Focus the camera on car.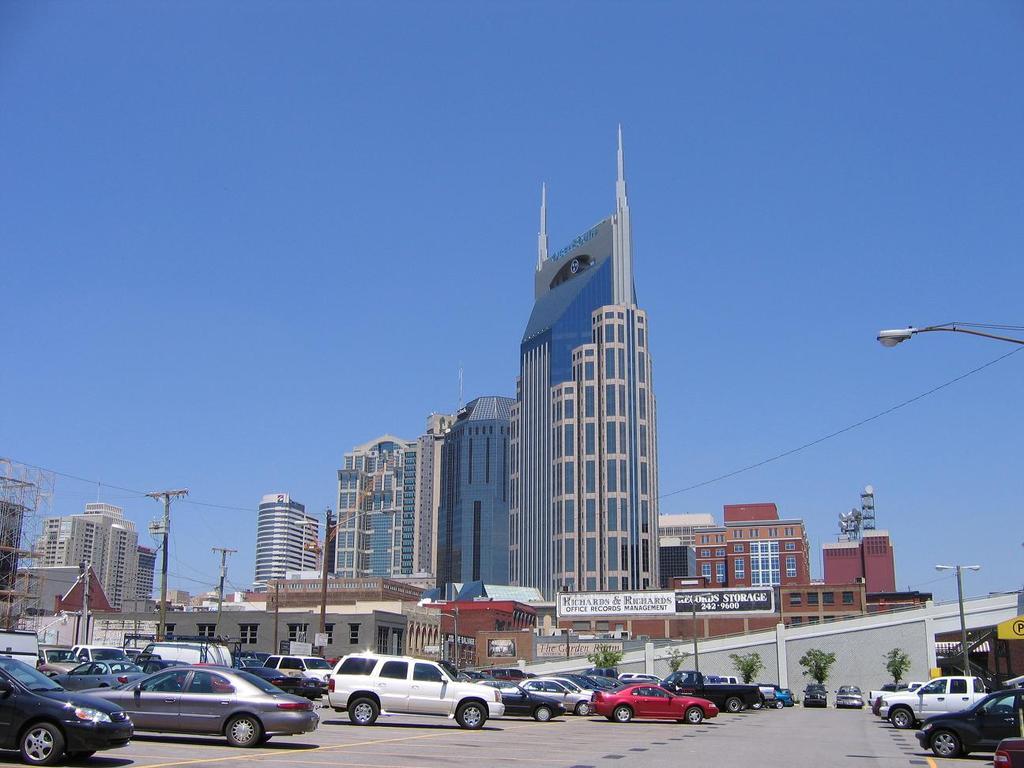
Focus region: [left=0, top=653, right=137, bottom=765].
